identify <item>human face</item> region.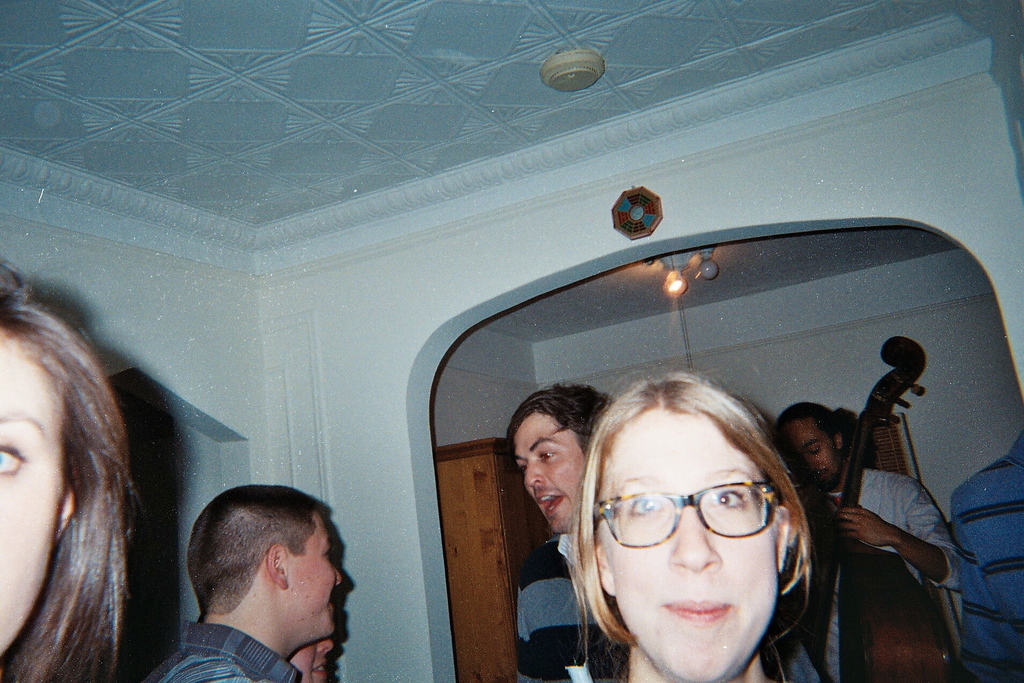
Region: (x1=0, y1=333, x2=73, y2=656).
